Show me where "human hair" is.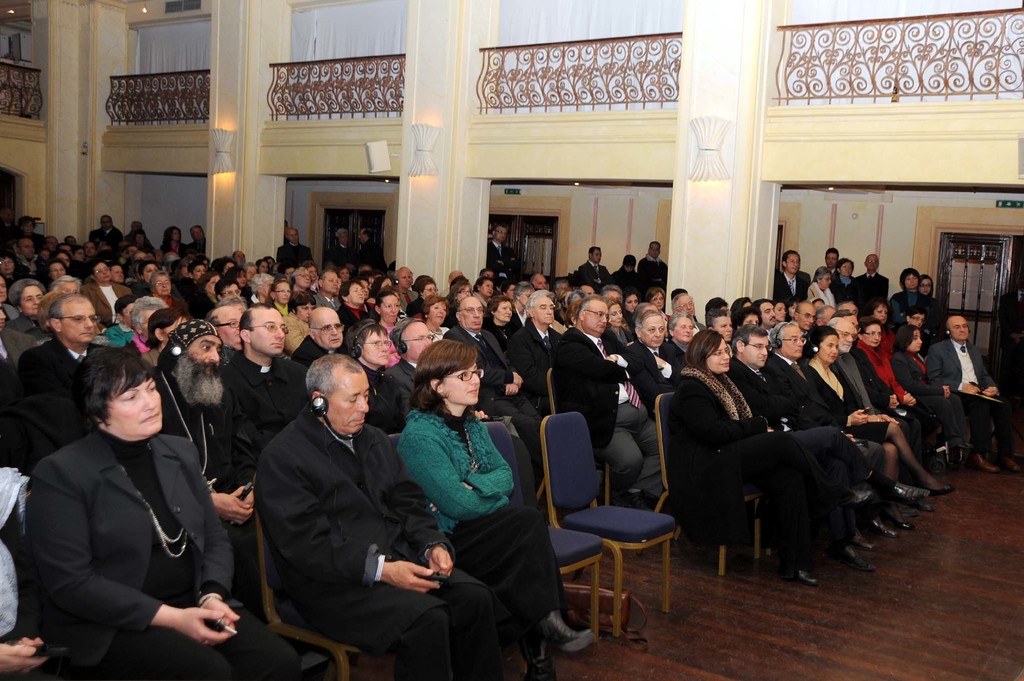
"human hair" is at rect(915, 271, 937, 288).
